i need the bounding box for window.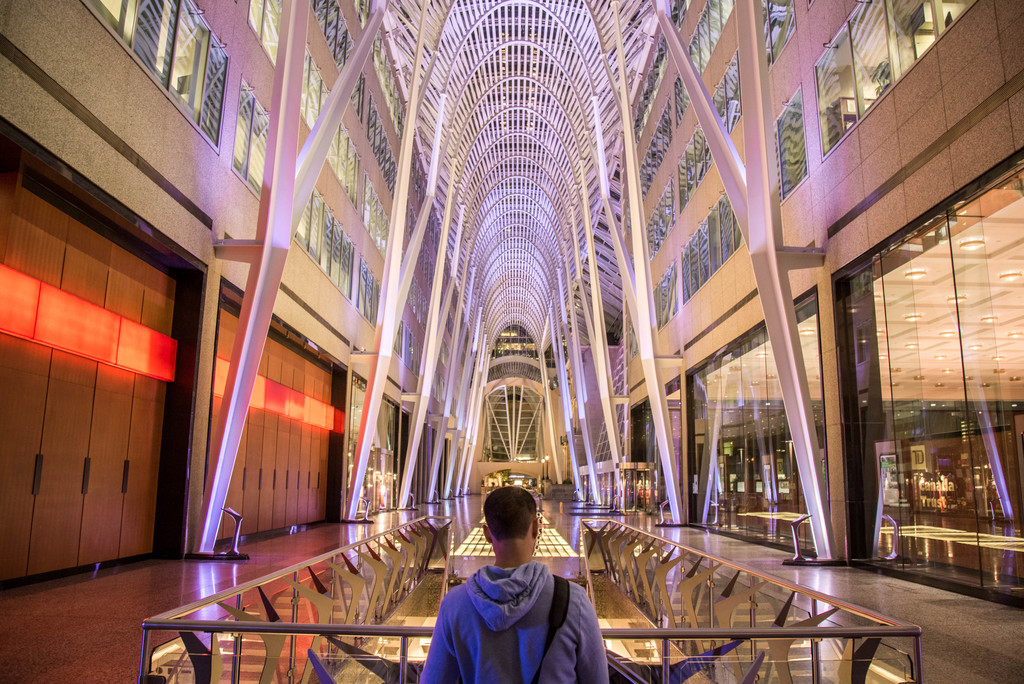
Here it is: x1=647 y1=173 x2=677 y2=263.
